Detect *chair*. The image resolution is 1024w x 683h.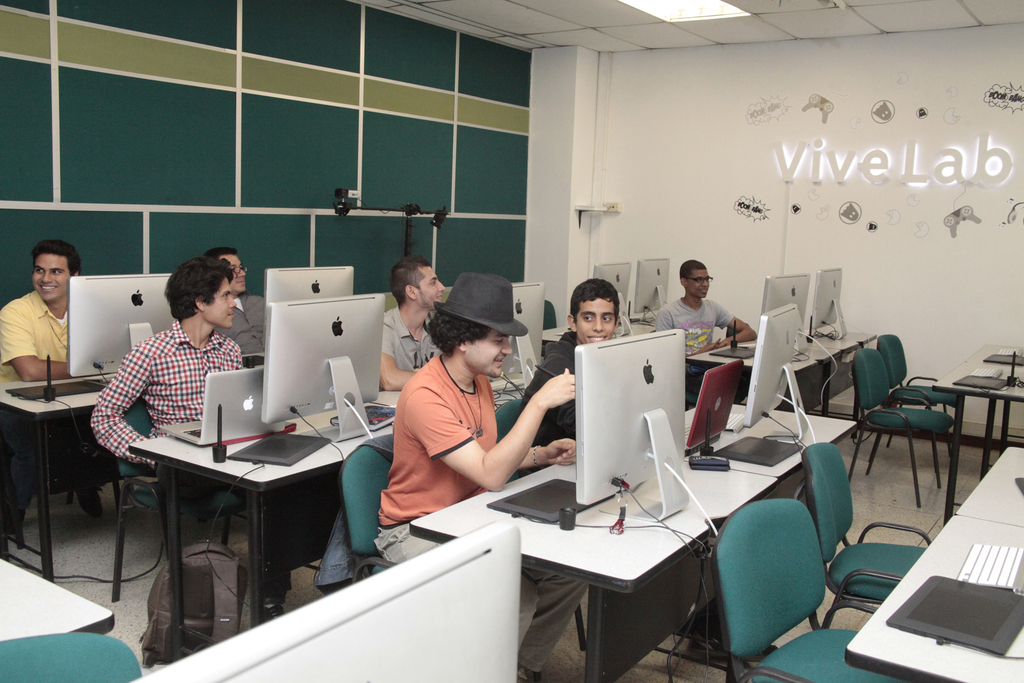
[left=877, top=329, right=954, bottom=422].
